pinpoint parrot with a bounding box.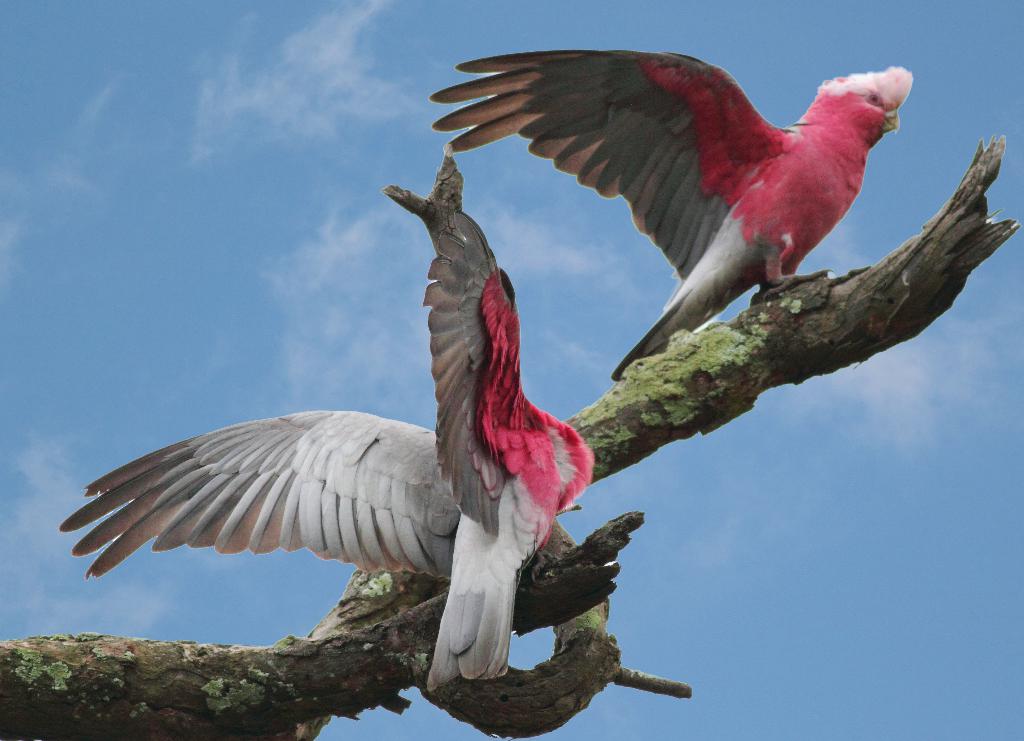
detection(429, 47, 915, 381).
